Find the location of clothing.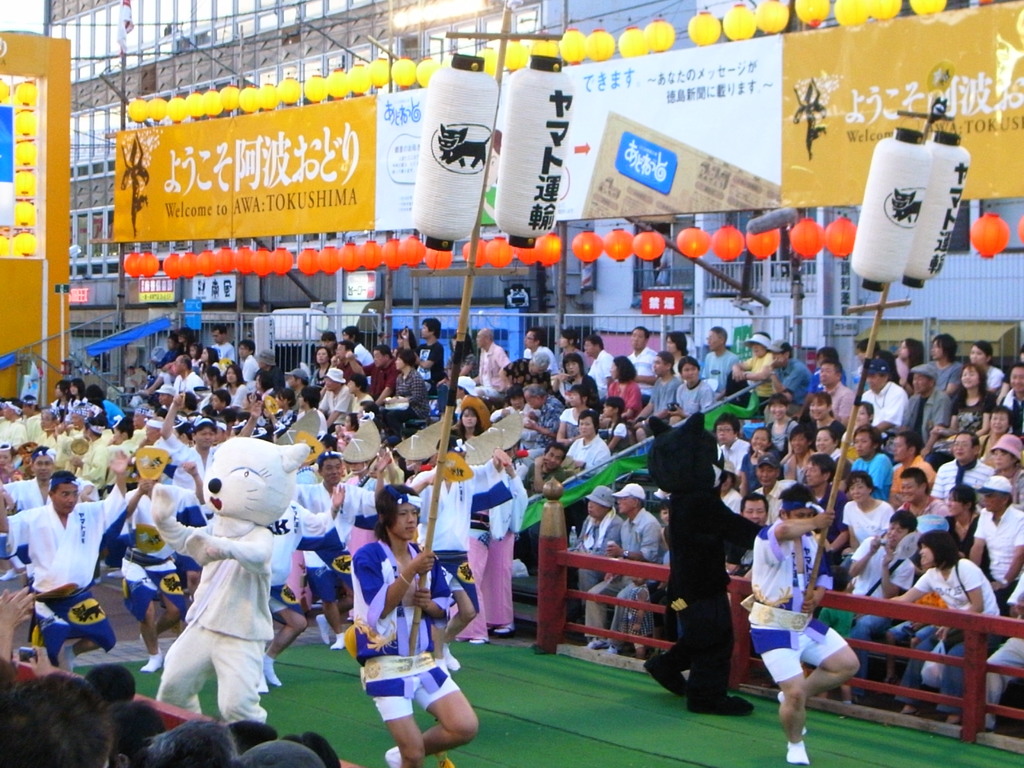
Location: BBox(713, 442, 749, 508).
